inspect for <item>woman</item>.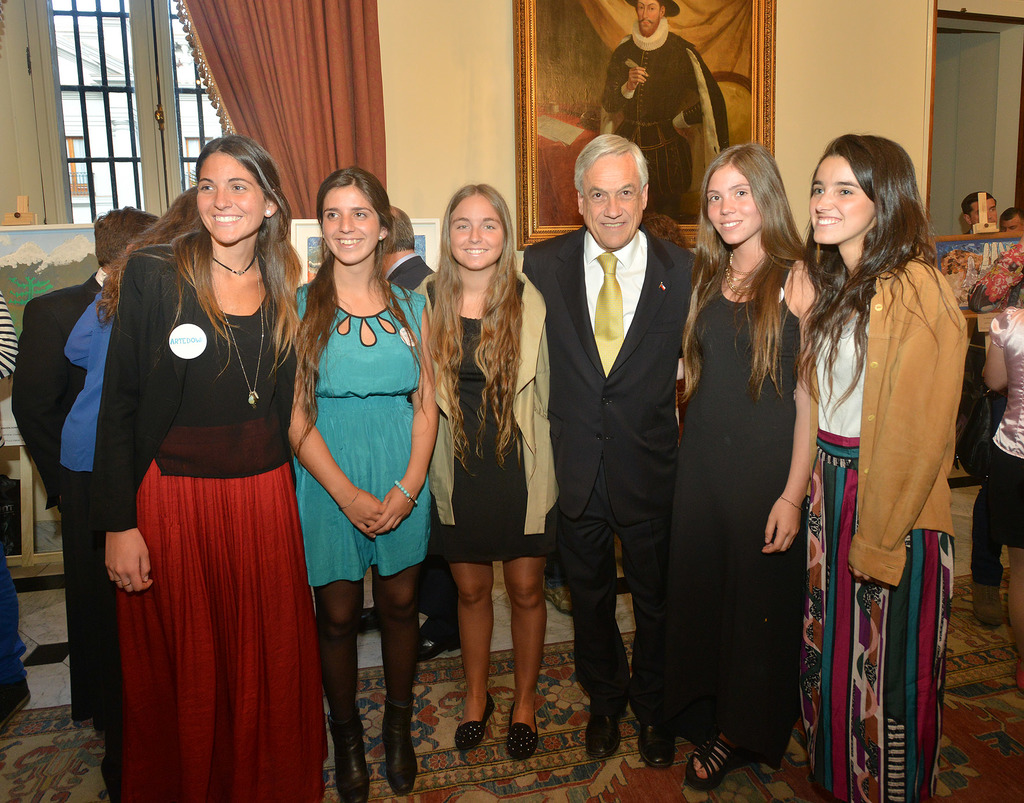
Inspection: <region>63, 100, 309, 802</region>.
